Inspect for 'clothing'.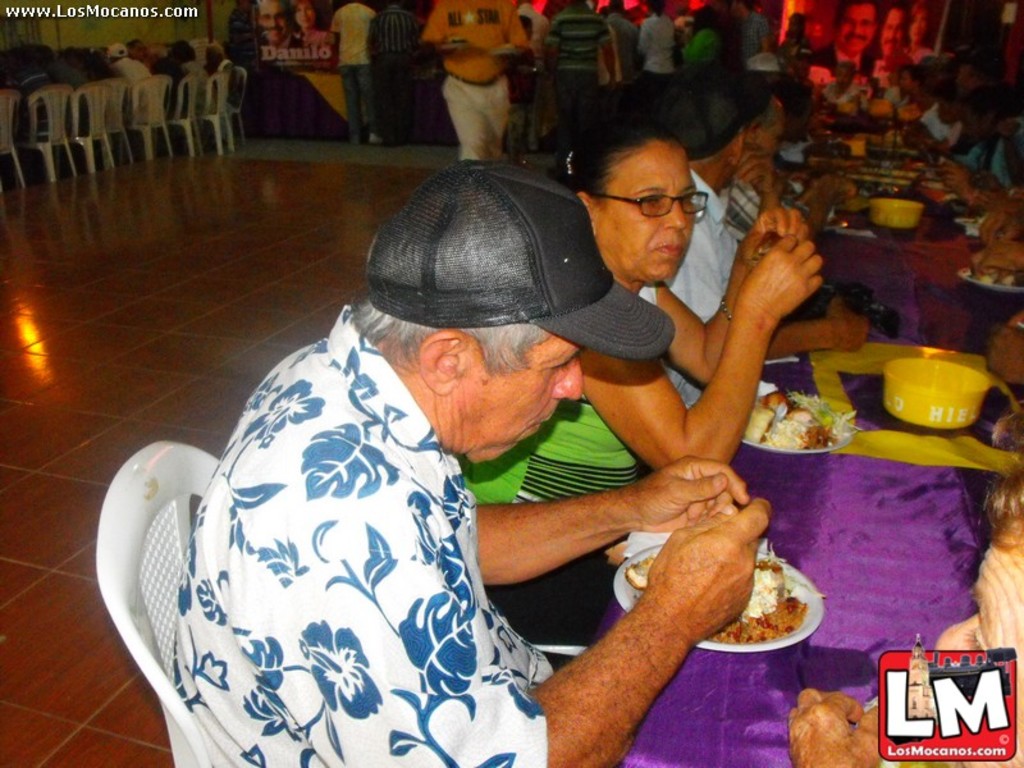
Inspection: pyautogui.locateOnScreen(460, 398, 635, 500).
